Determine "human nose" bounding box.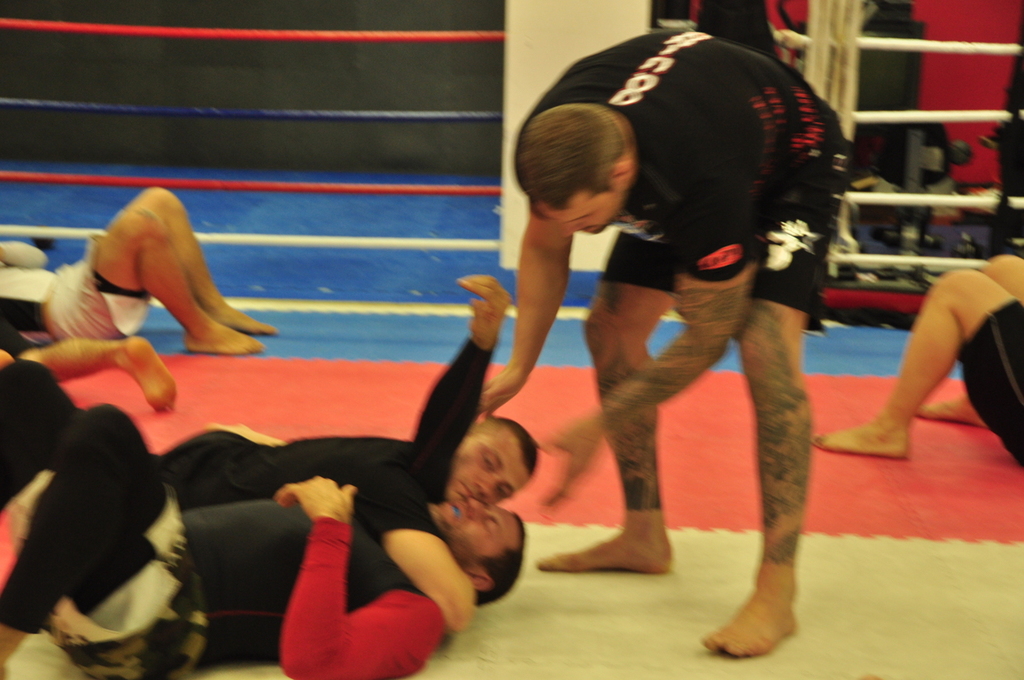
Determined: [x1=562, y1=223, x2=580, y2=239].
